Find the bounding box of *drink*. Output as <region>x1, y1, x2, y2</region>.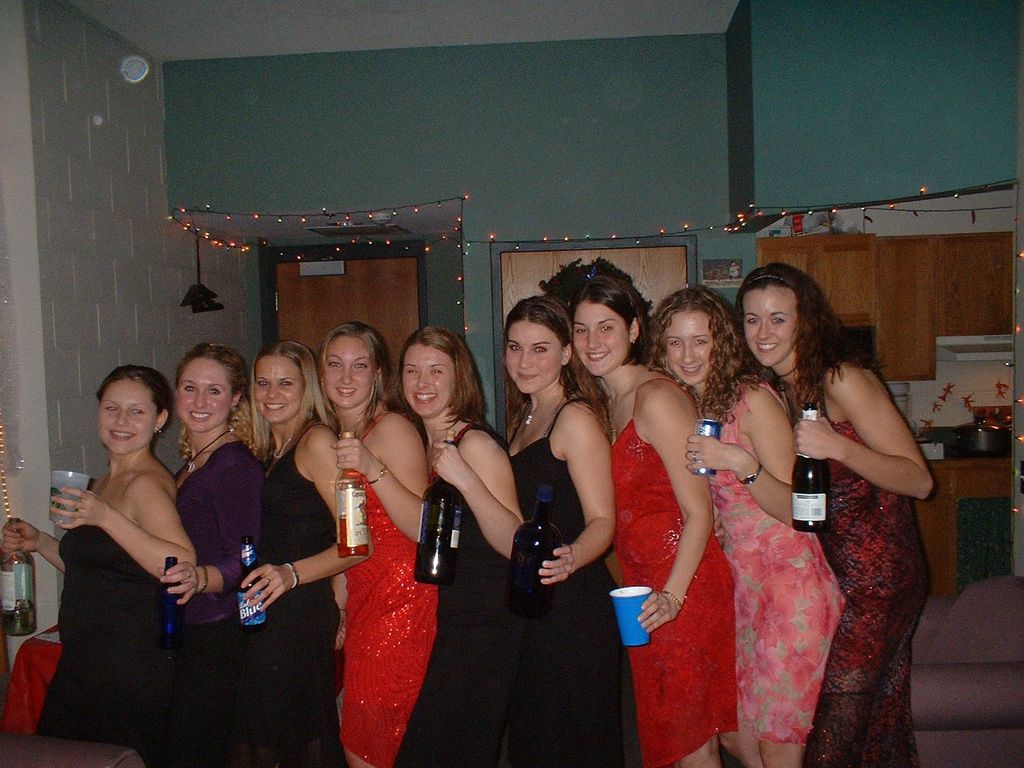
<region>156, 553, 183, 653</region>.
